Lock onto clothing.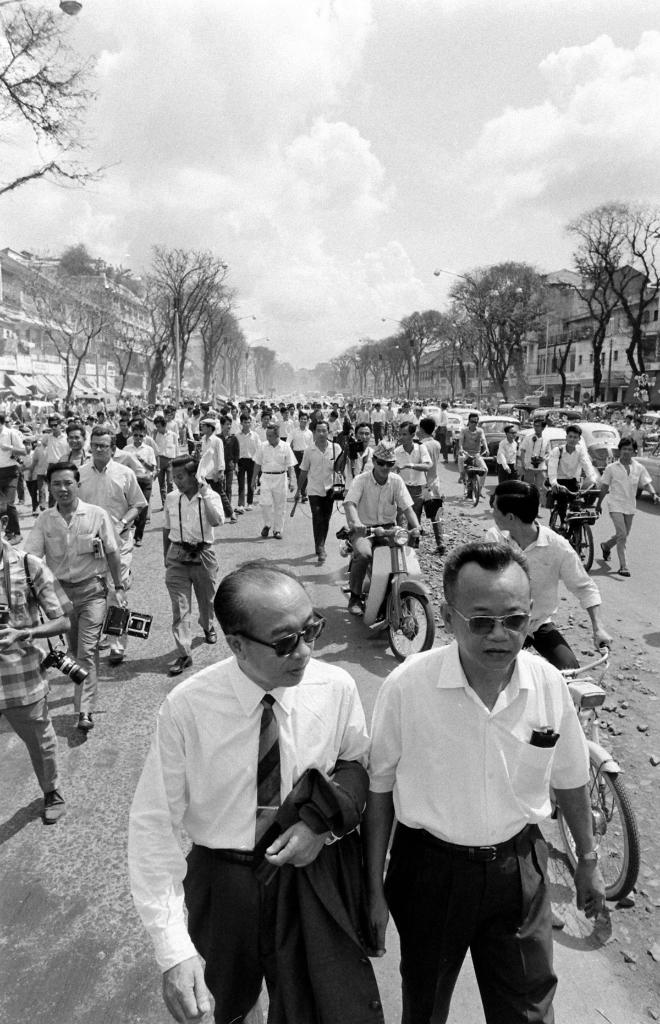
Locked: locate(133, 588, 399, 1016).
